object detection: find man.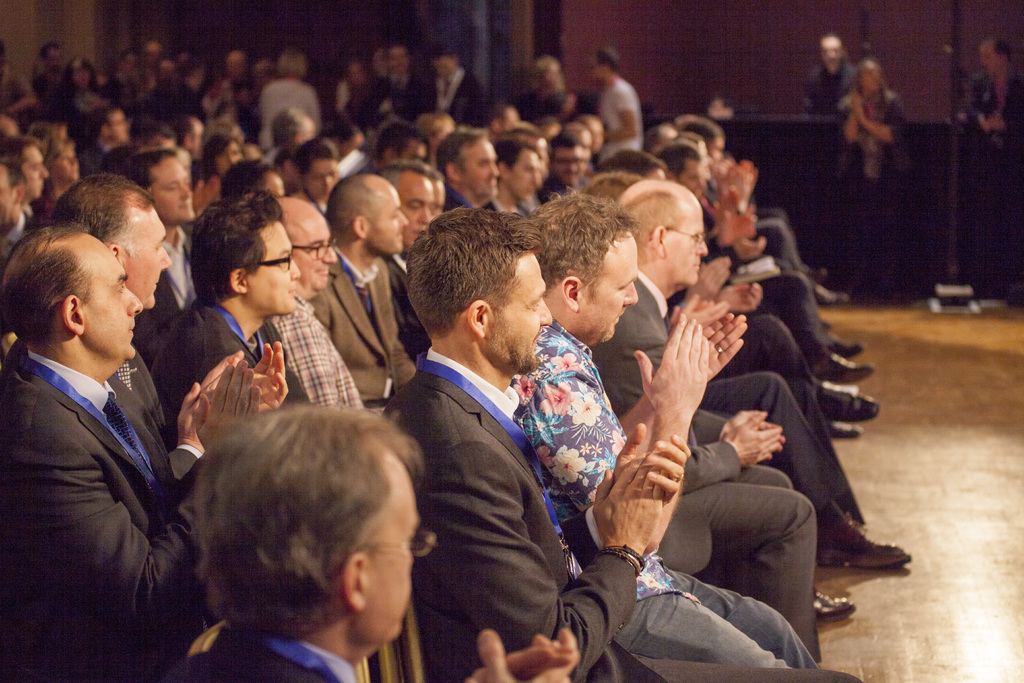
select_region(957, 34, 1023, 306).
